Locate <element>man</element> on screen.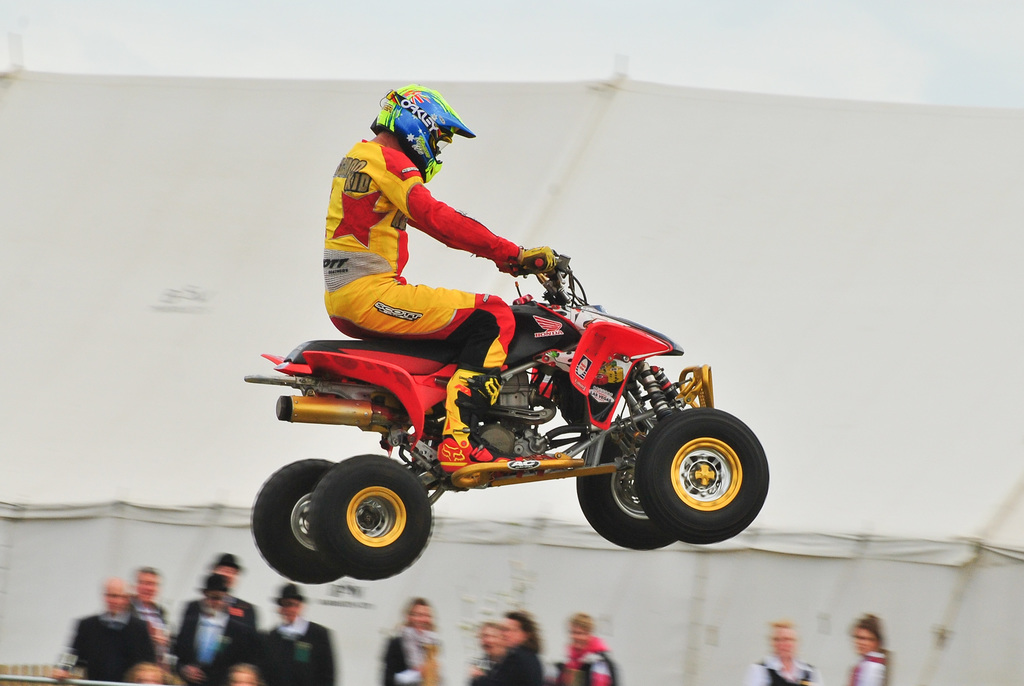
On screen at box(269, 584, 326, 685).
